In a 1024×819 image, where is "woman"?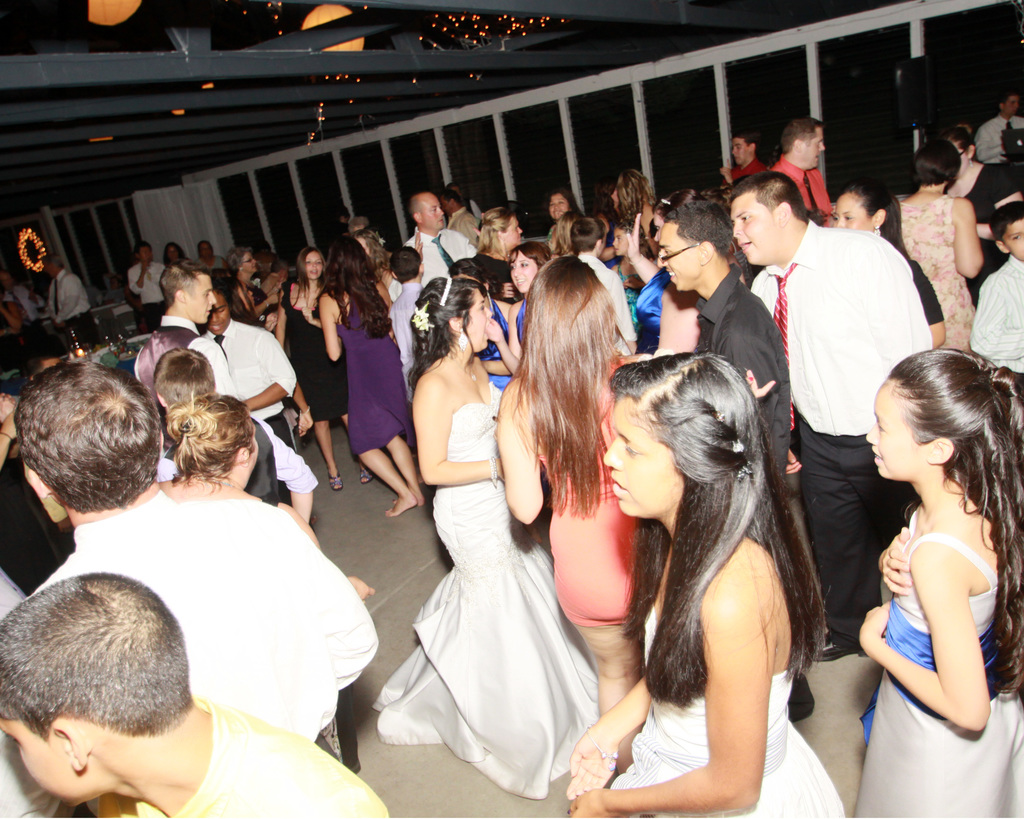
444, 257, 515, 401.
